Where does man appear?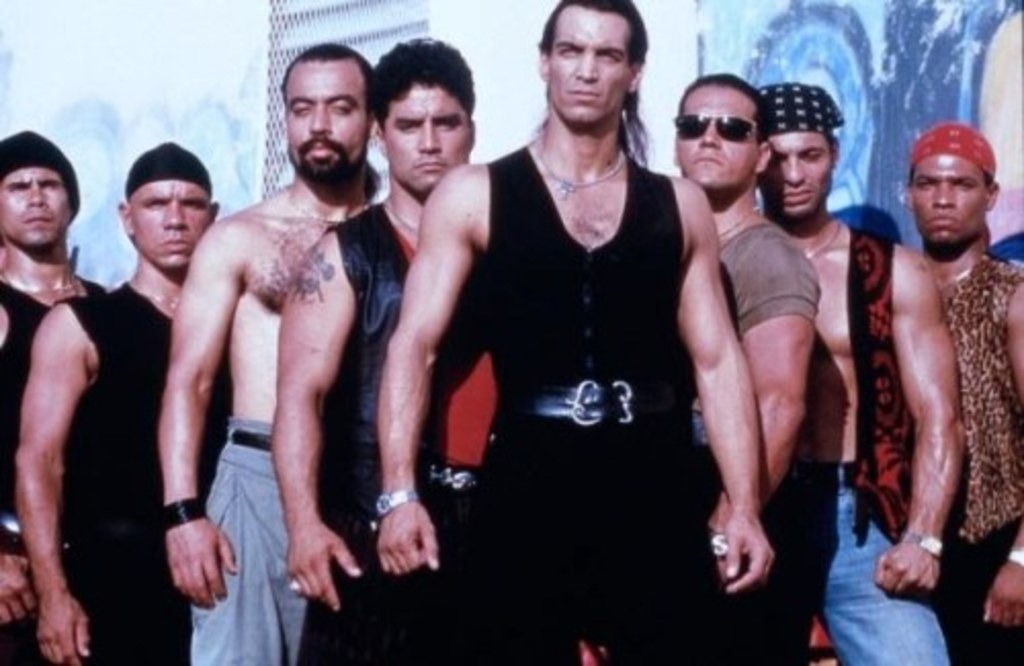
Appears at bbox(14, 139, 215, 664).
